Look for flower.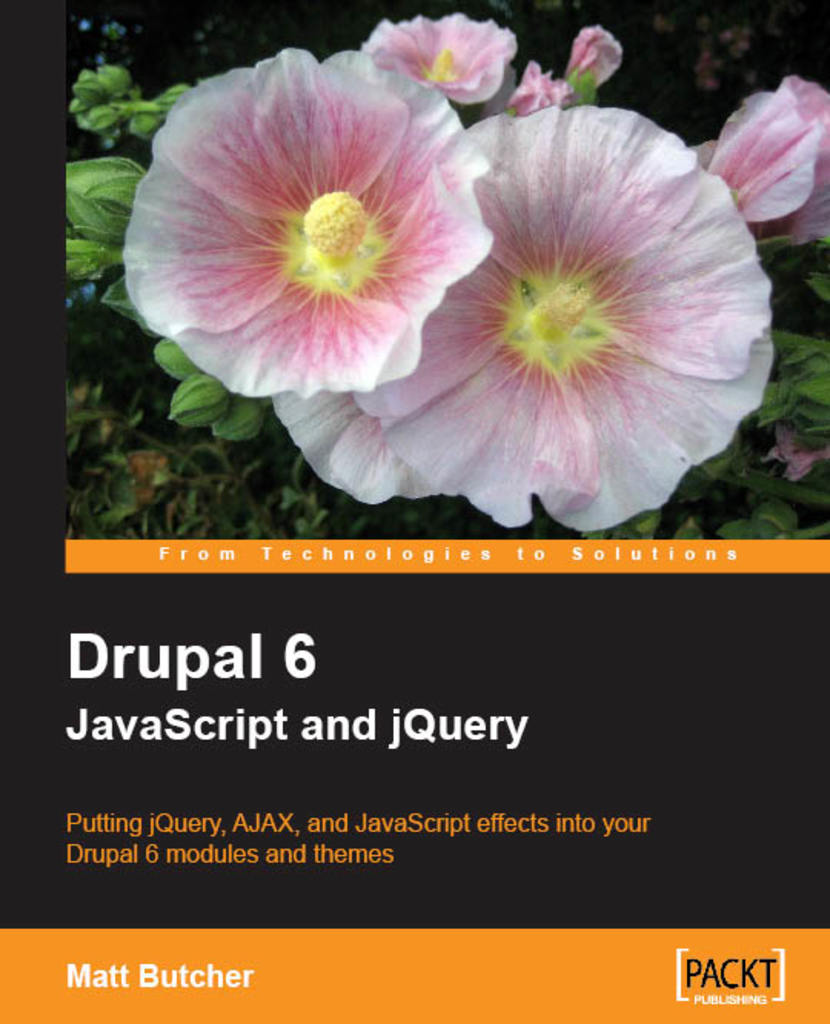
Found: BBox(567, 22, 618, 86).
